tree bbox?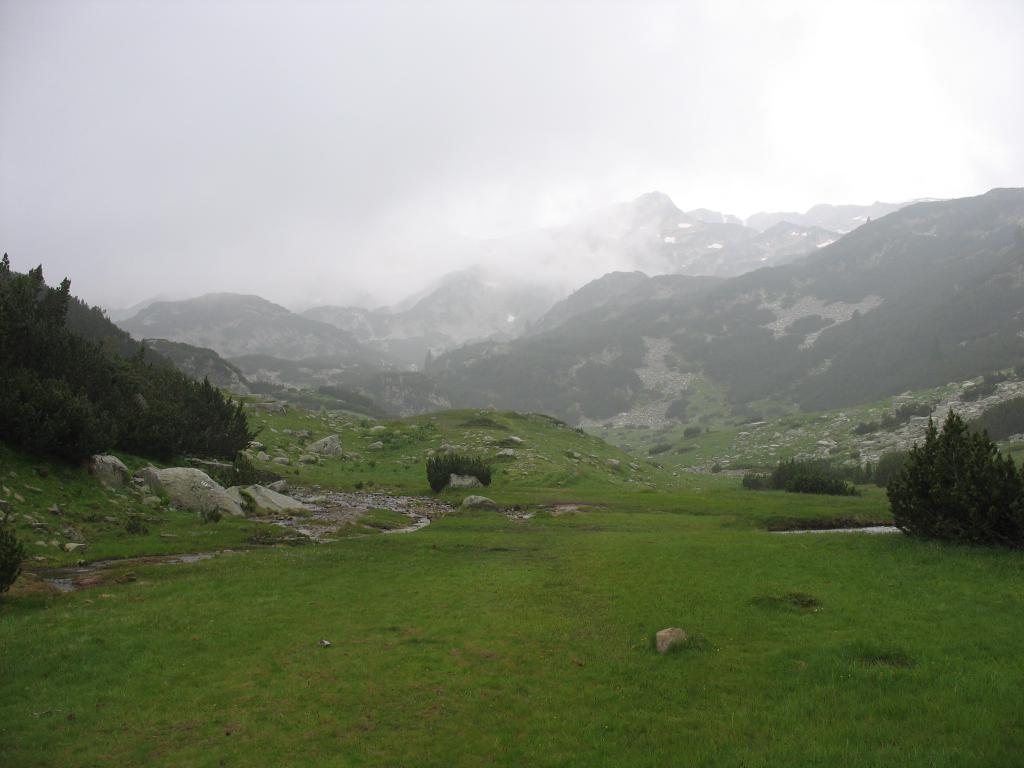
5, 237, 277, 474
